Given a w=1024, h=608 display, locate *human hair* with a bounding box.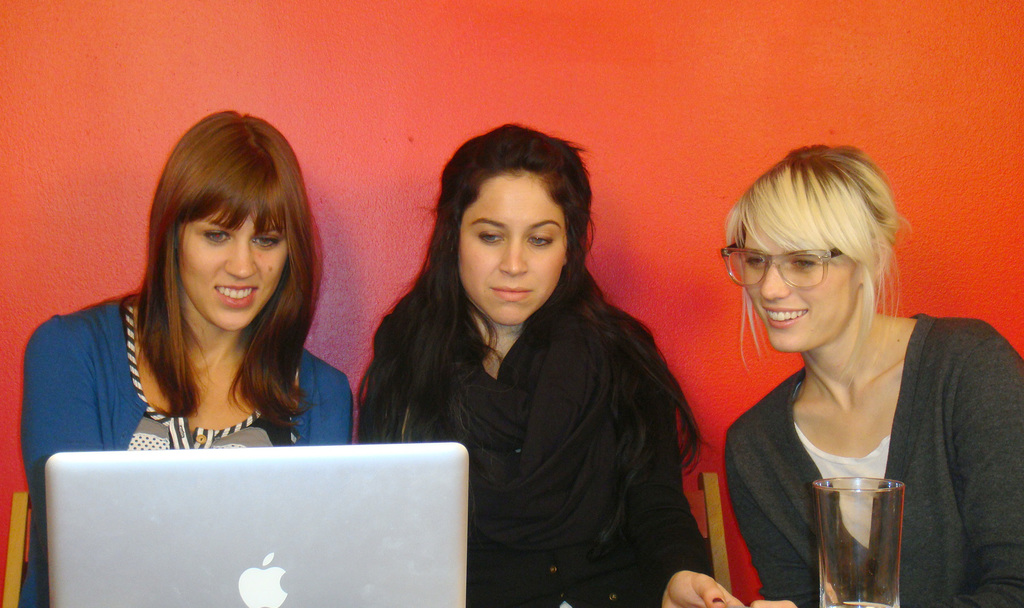
Located: region(349, 124, 724, 560).
